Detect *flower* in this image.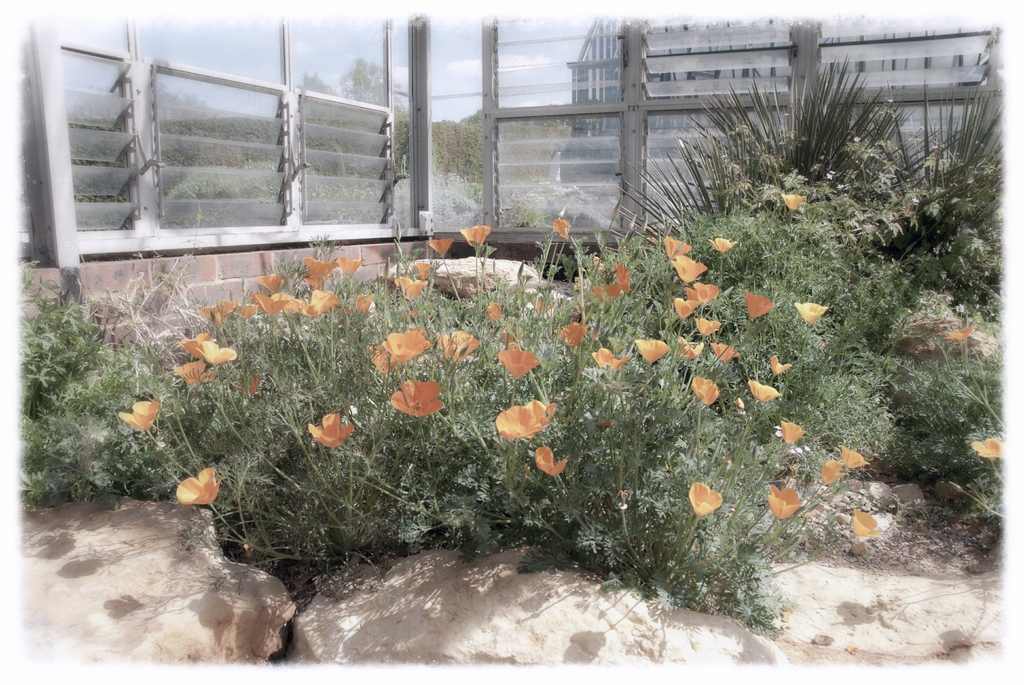
Detection: region(663, 233, 693, 257).
